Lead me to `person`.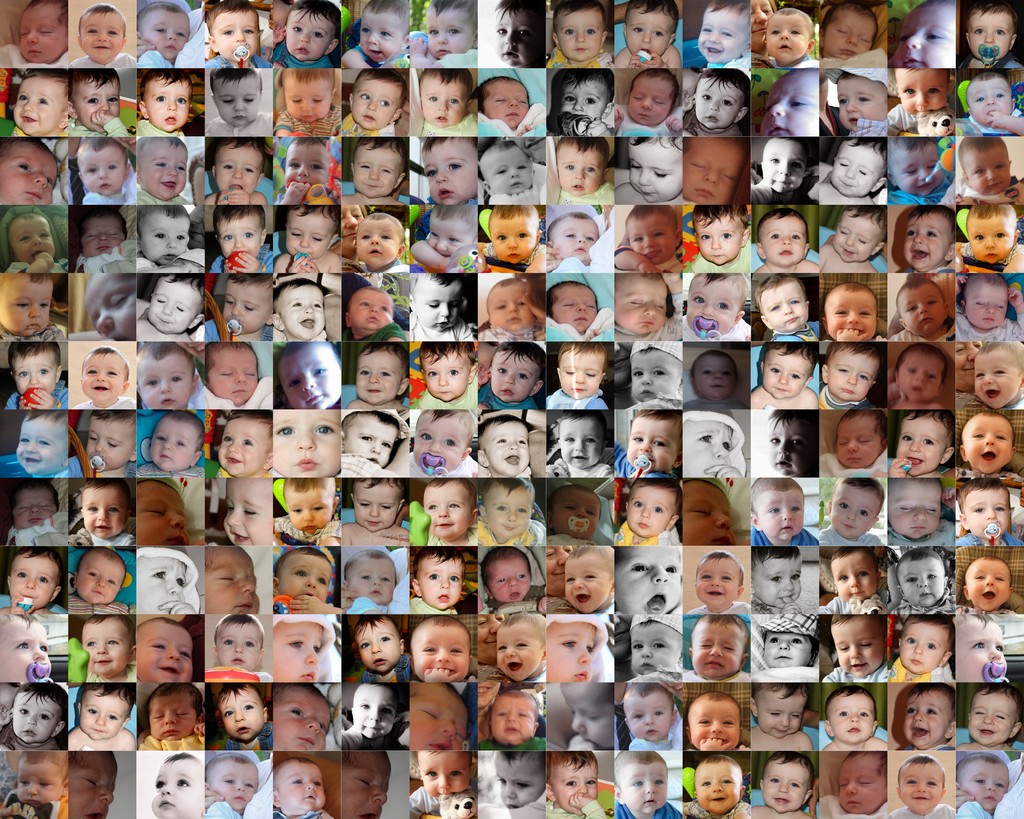
Lead to x1=761, y1=68, x2=817, y2=136.
